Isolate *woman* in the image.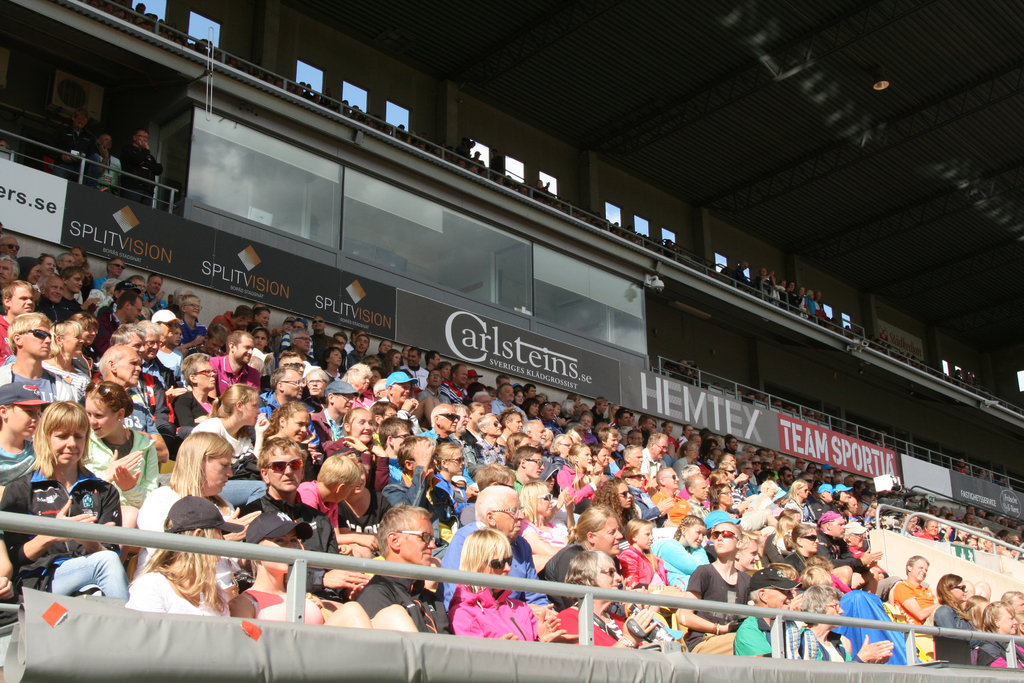
Isolated region: locate(35, 317, 87, 379).
